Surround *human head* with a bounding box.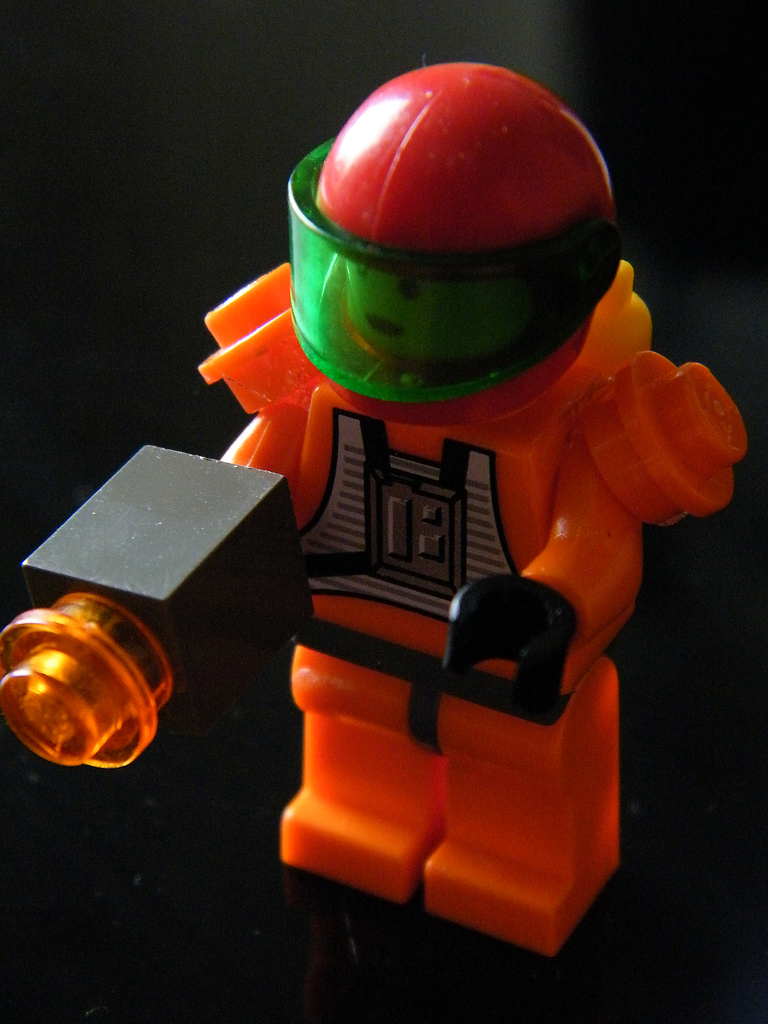
BBox(282, 95, 618, 375).
